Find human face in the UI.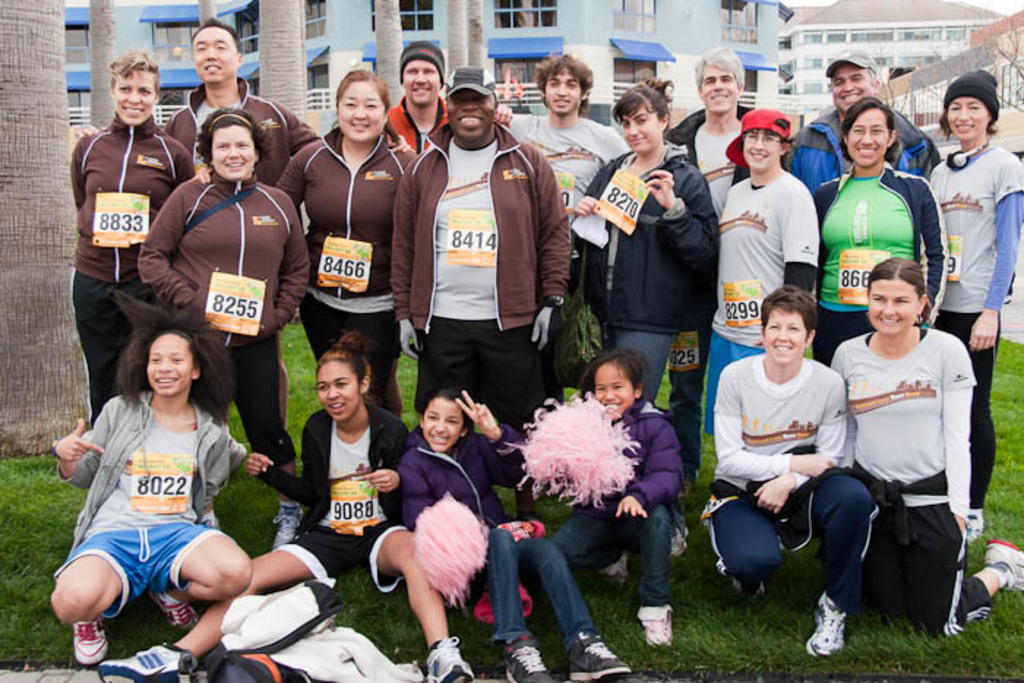
UI element at BBox(402, 61, 440, 99).
